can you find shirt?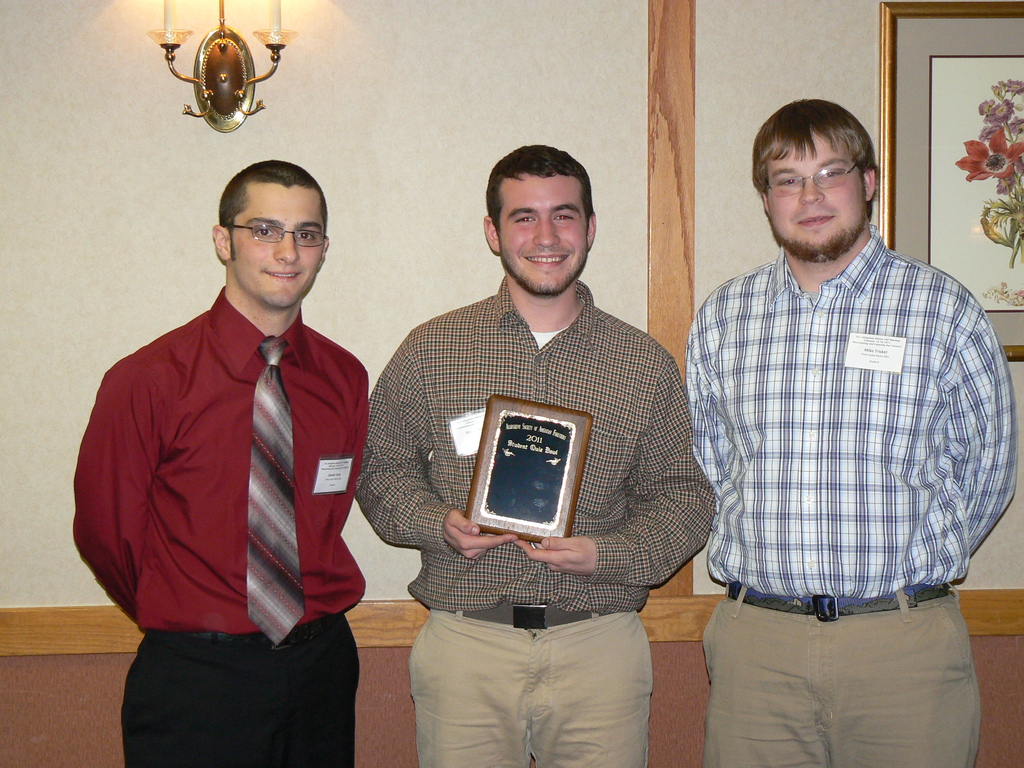
Yes, bounding box: (left=354, top=275, right=716, bottom=611).
